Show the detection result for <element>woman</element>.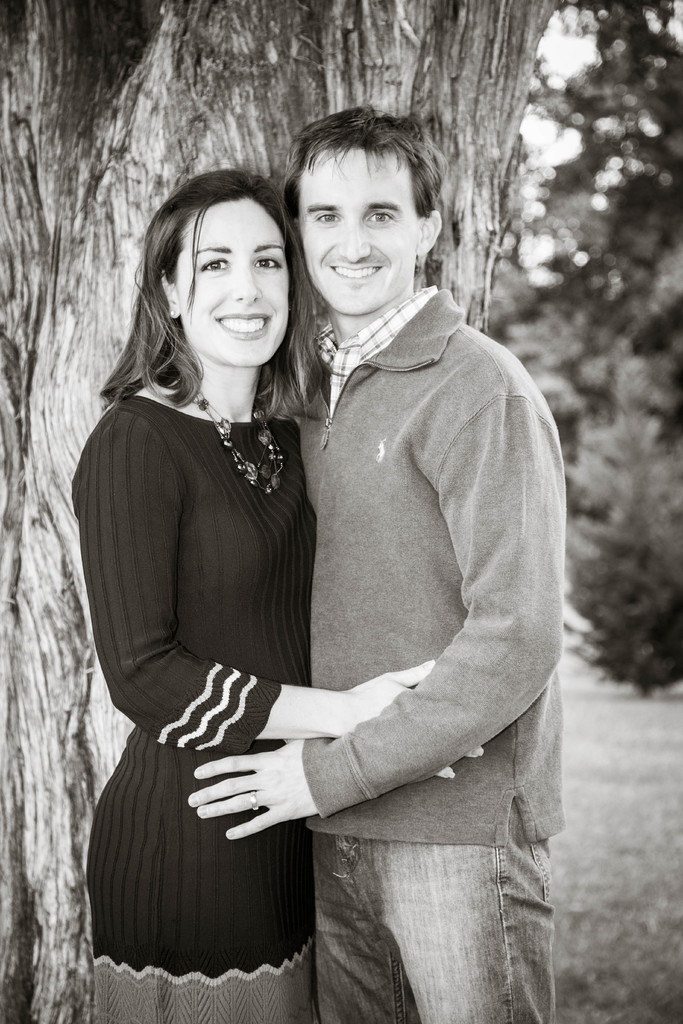
(left=67, top=175, right=339, bottom=1023).
